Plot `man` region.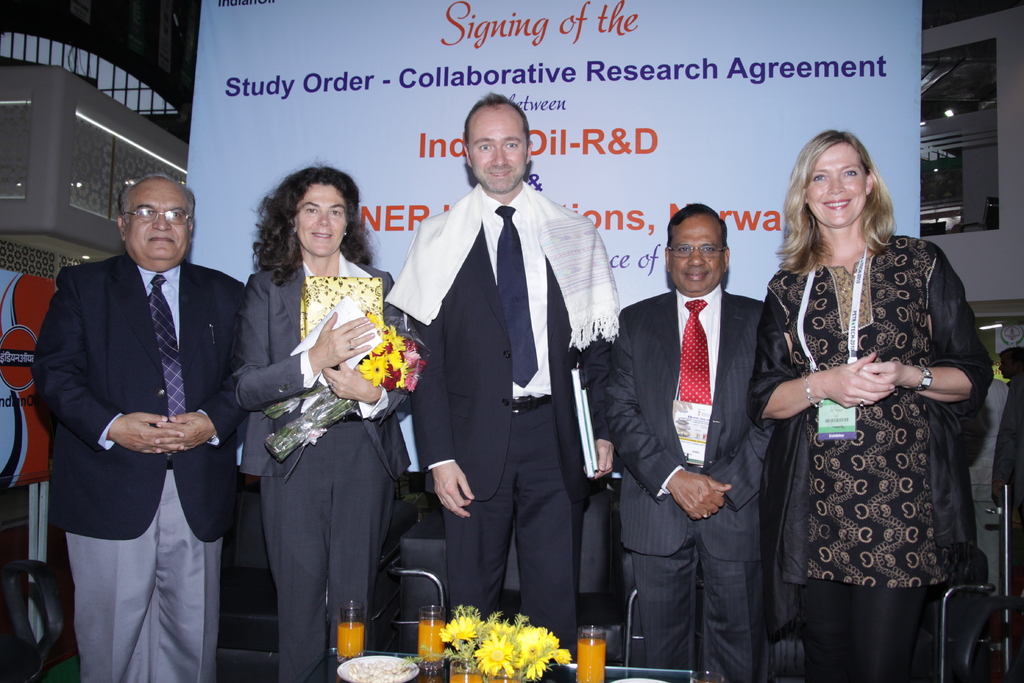
Plotted at 1002 346 1023 585.
